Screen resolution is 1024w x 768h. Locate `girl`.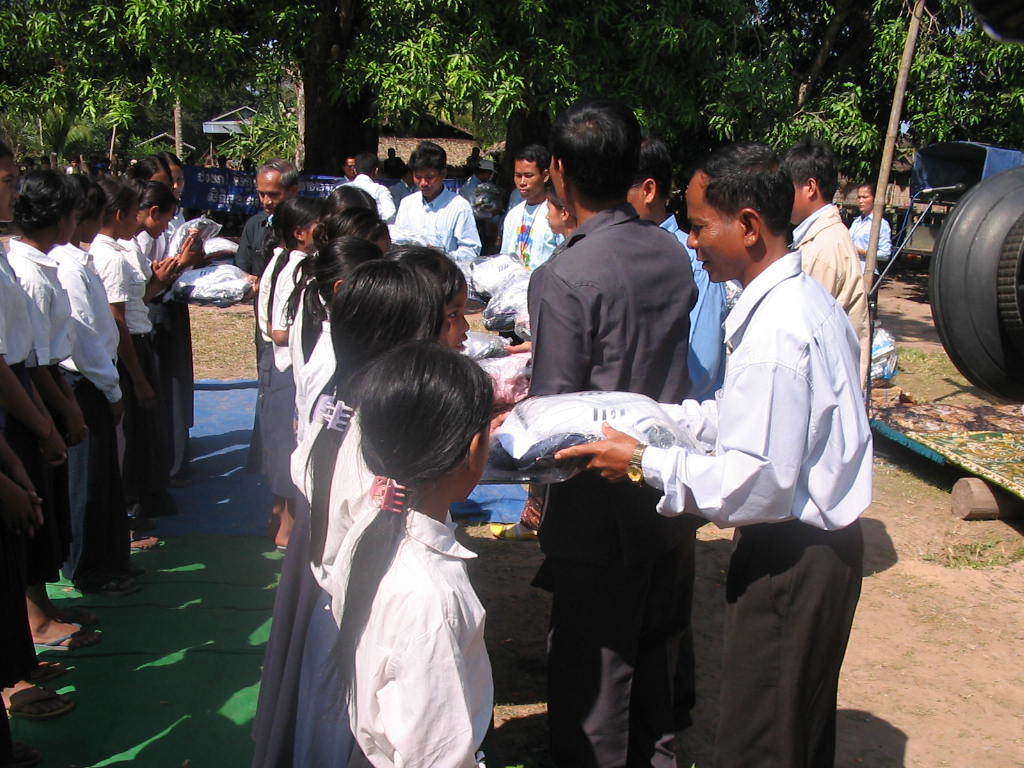
box=[287, 207, 394, 381].
